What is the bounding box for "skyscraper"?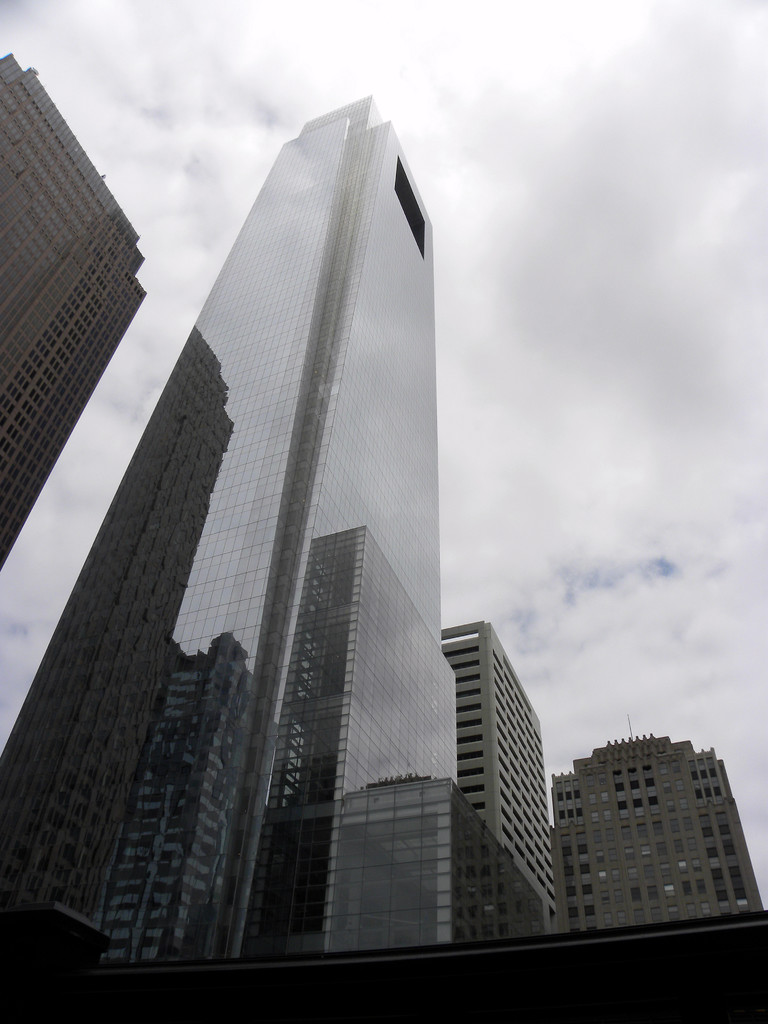
[left=550, top=724, right=767, bottom=935].
